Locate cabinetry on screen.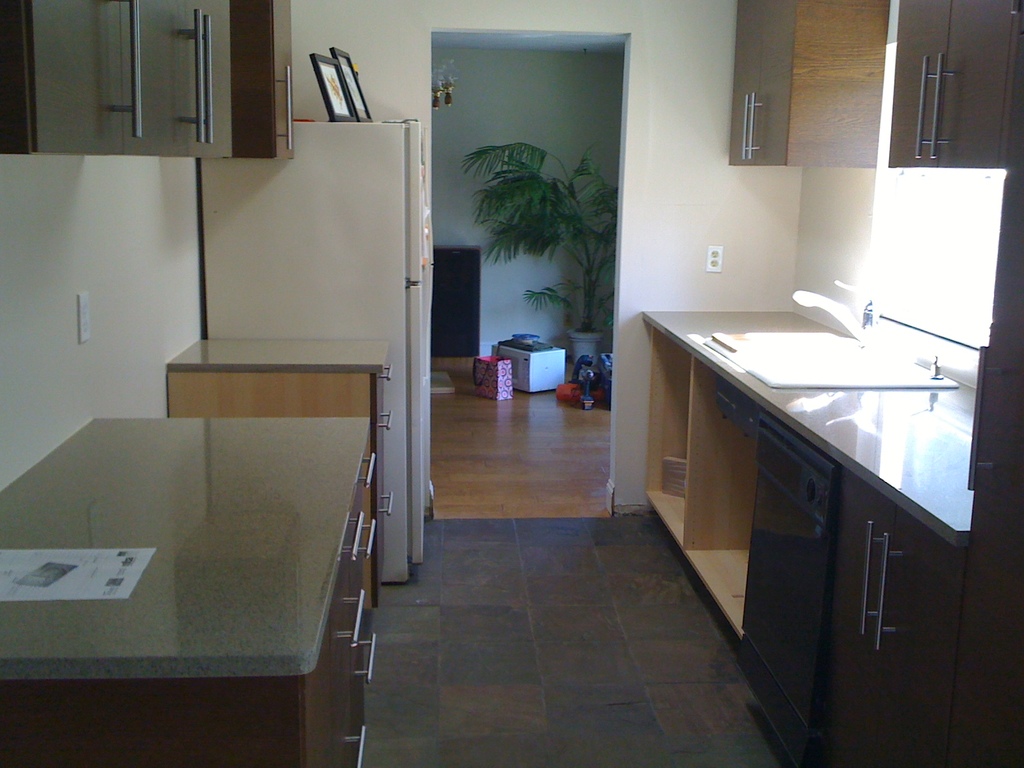
On screen at <region>963, 338, 1023, 494</region>.
